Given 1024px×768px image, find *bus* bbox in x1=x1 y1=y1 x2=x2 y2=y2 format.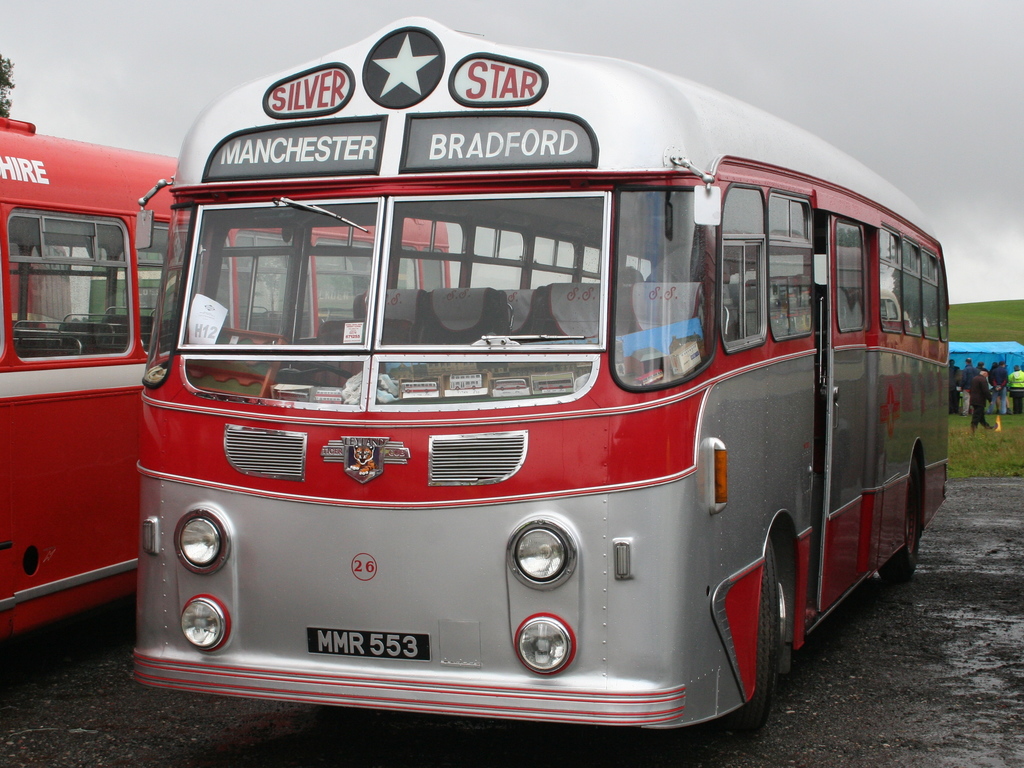
x1=0 y1=119 x2=454 y2=641.
